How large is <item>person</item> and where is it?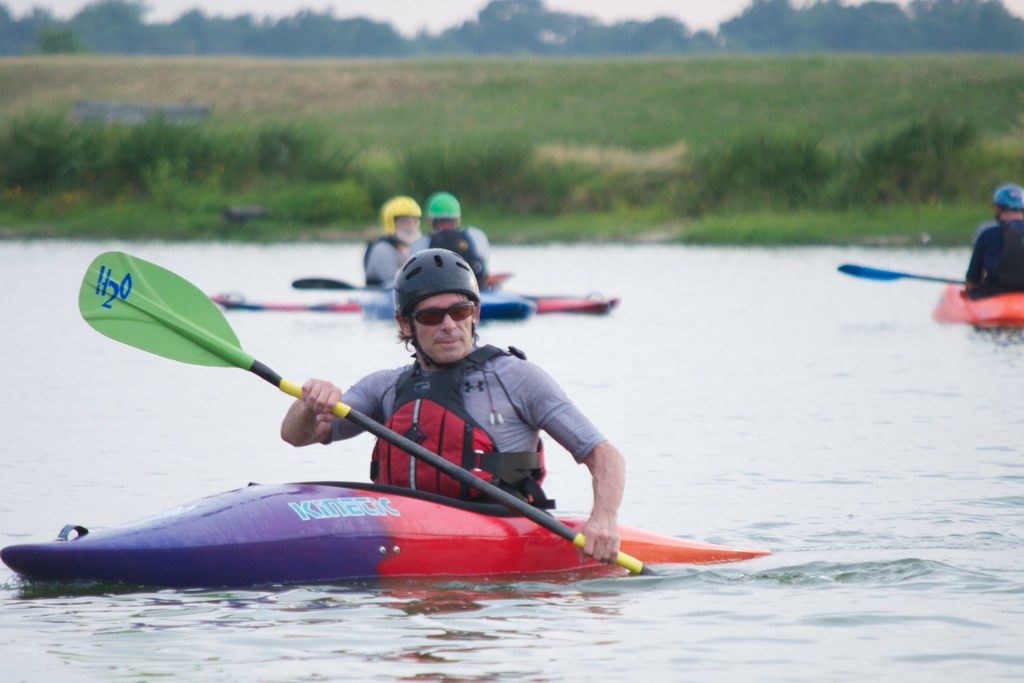
Bounding box: left=430, top=188, right=506, bottom=296.
